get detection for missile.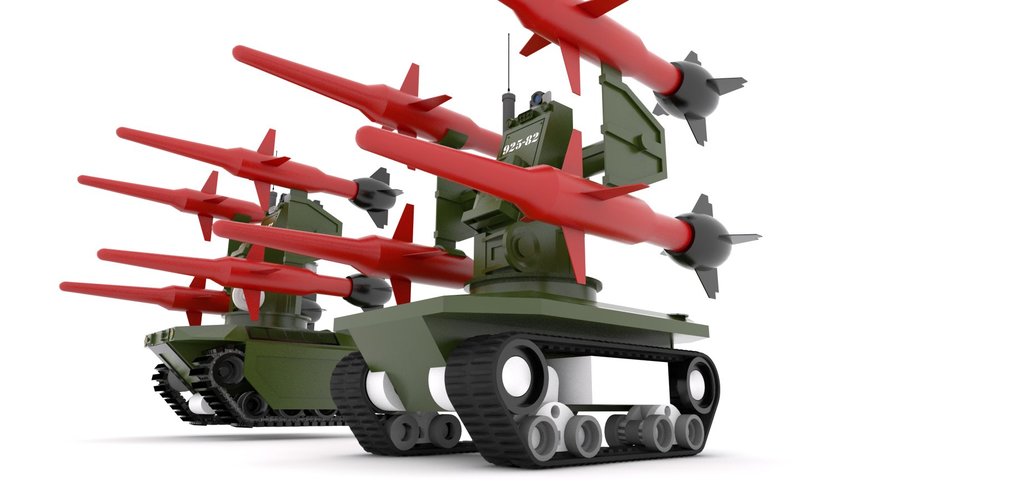
Detection: [62,122,374,312].
